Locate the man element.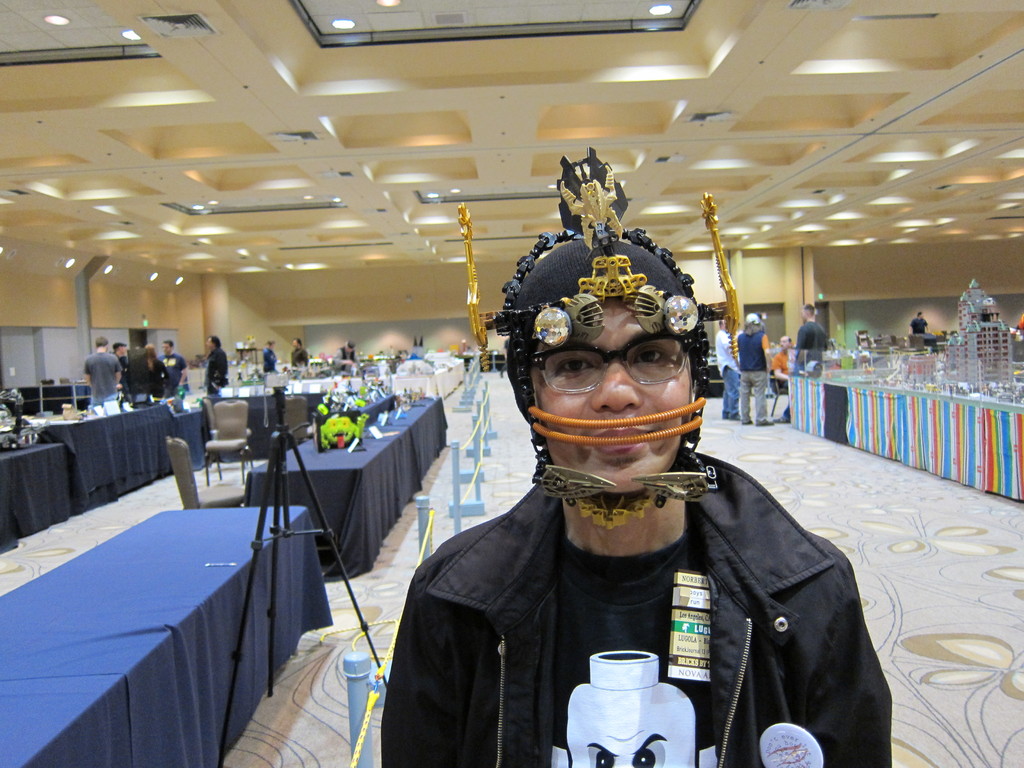
Element bbox: (377,145,891,767).
